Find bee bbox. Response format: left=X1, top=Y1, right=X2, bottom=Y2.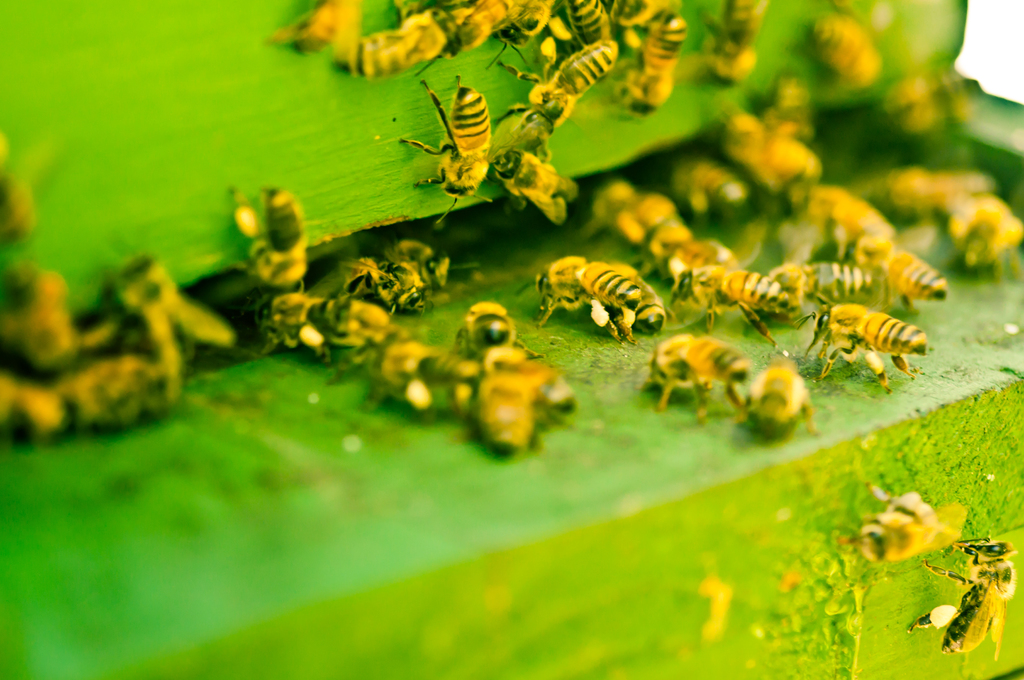
left=438, top=0, right=544, bottom=63.
